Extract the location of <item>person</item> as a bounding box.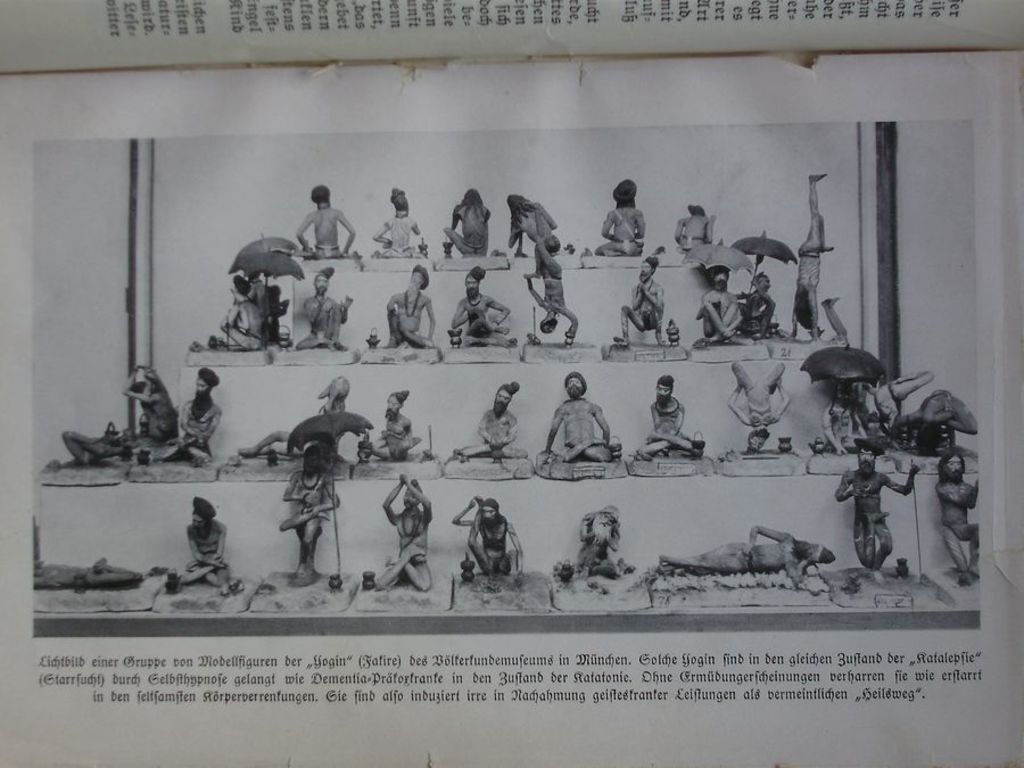
620,245,663,346.
